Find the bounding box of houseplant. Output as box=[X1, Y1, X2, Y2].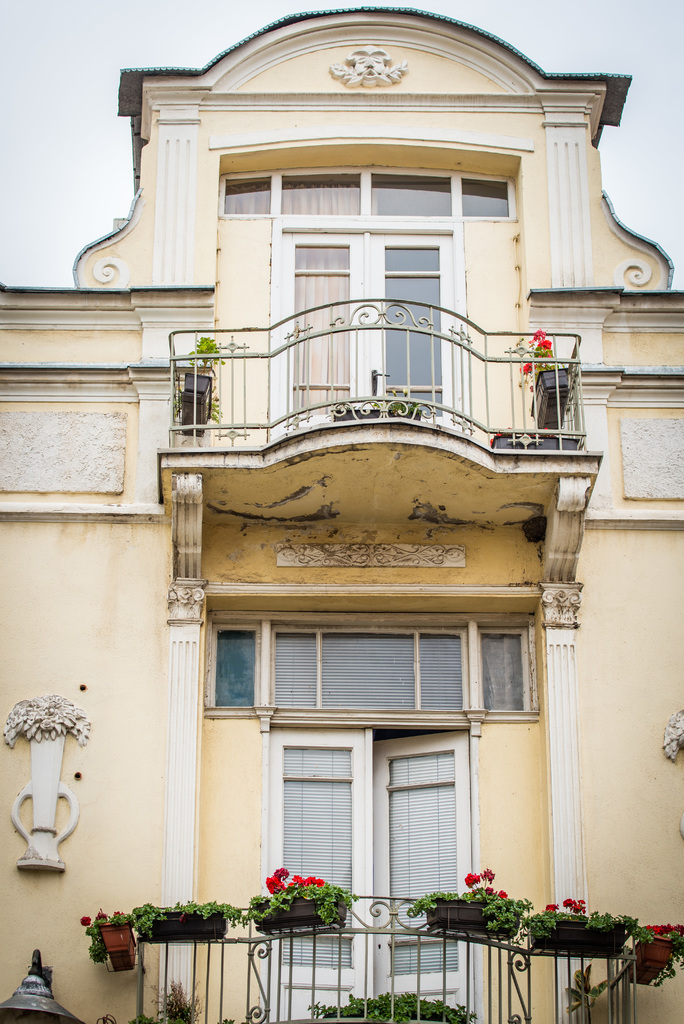
box=[402, 868, 531, 940].
